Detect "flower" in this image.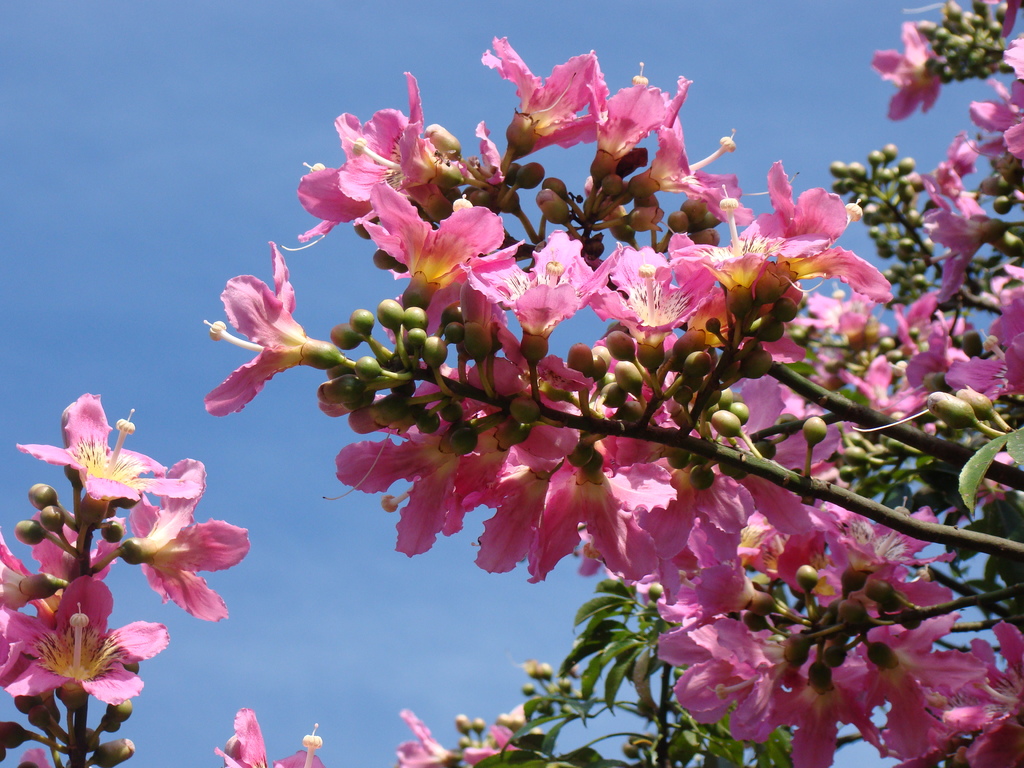
Detection: 392, 706, 514, 767.
